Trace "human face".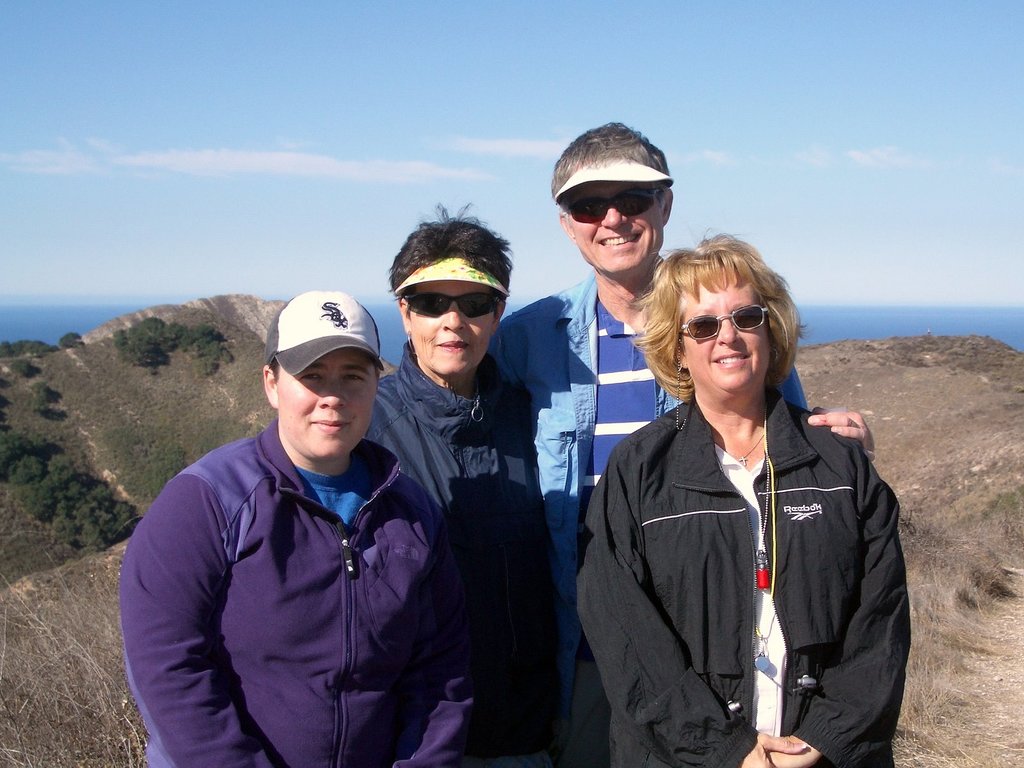
Traced to l=410, t=283, r=495, b=373.
